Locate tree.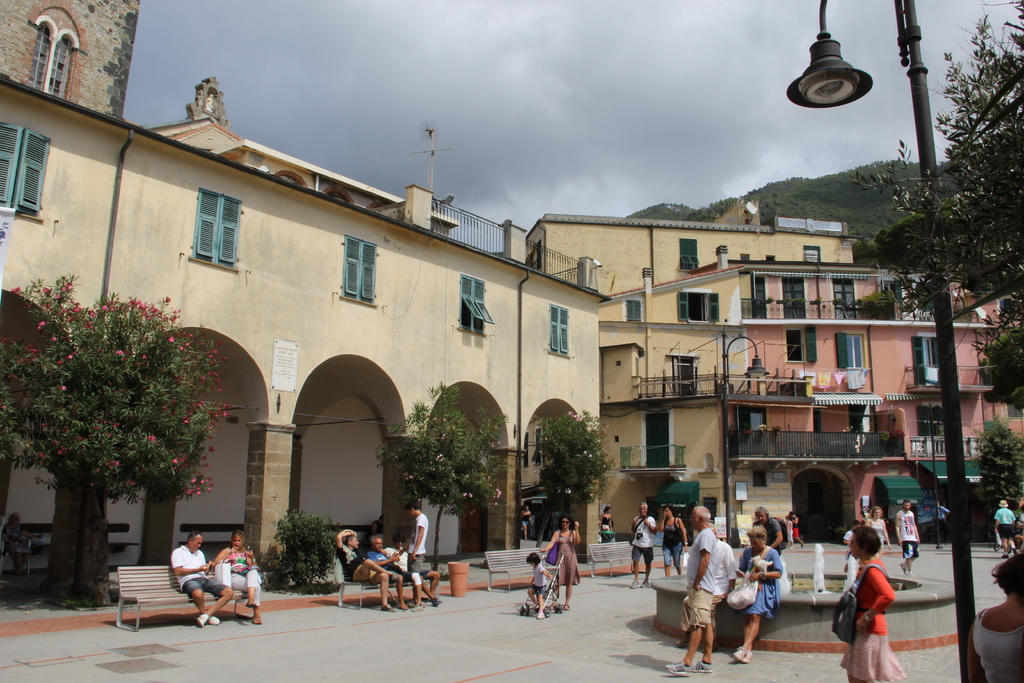
Bounding box: Rect(381, 381, 508, 550).
